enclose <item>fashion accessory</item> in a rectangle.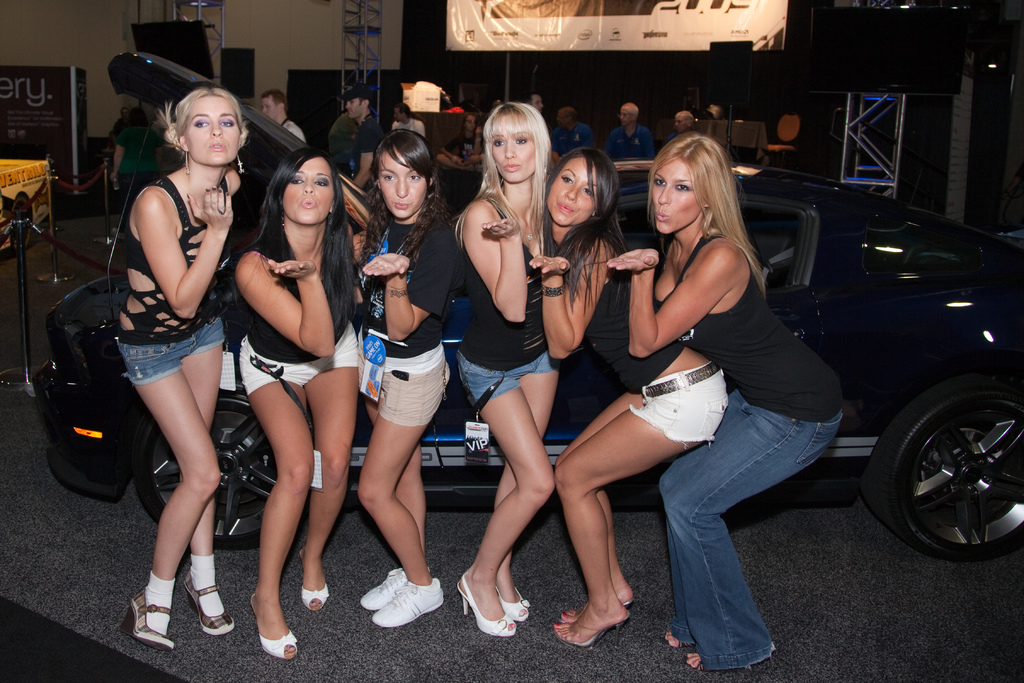
rect(122, 586, 172, 654).
